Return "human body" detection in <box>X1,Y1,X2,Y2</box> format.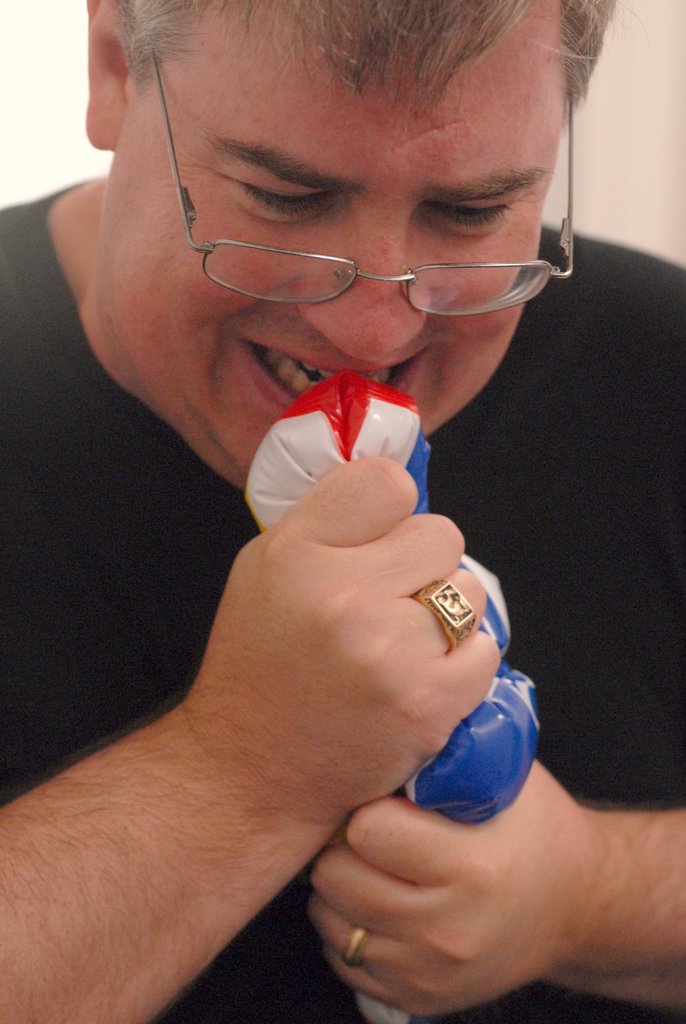
<box>0,116,644,1023</box>.
